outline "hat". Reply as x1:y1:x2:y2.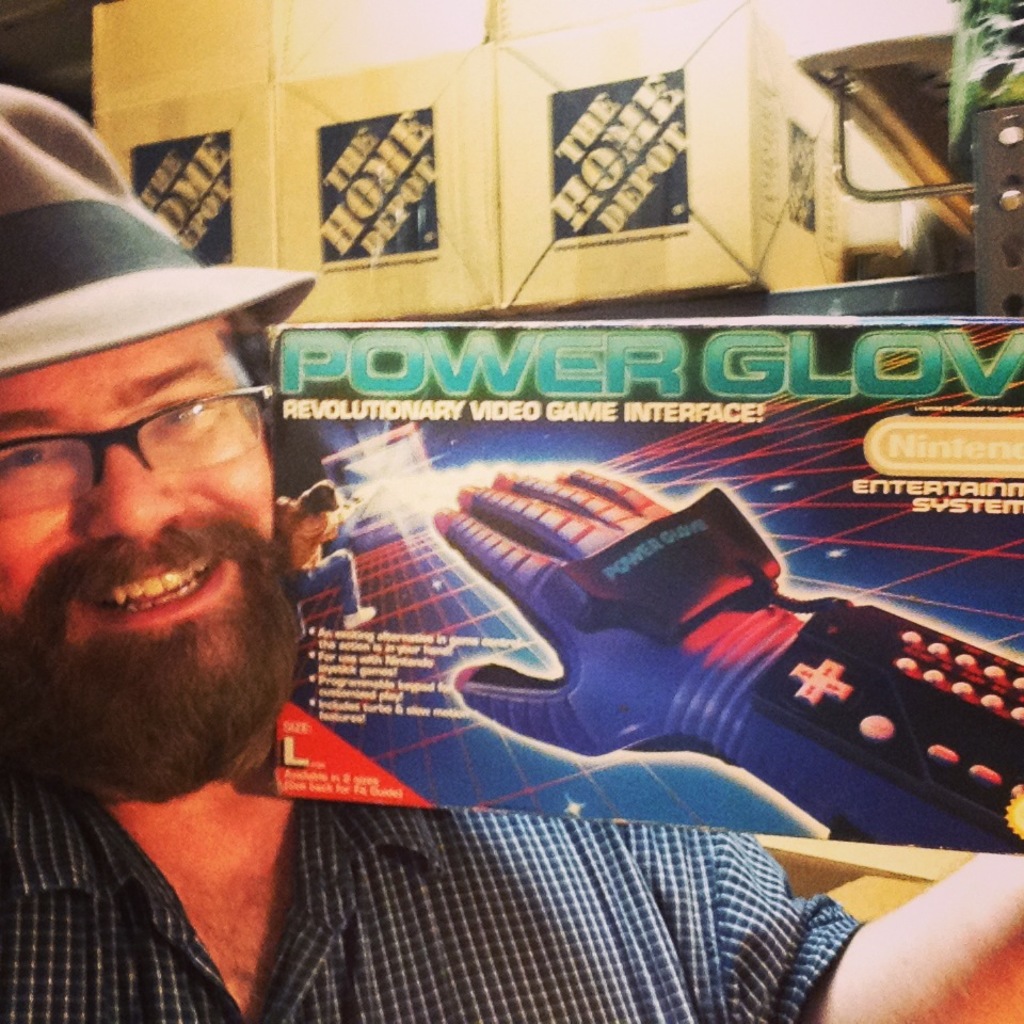
0:81:319:363.
